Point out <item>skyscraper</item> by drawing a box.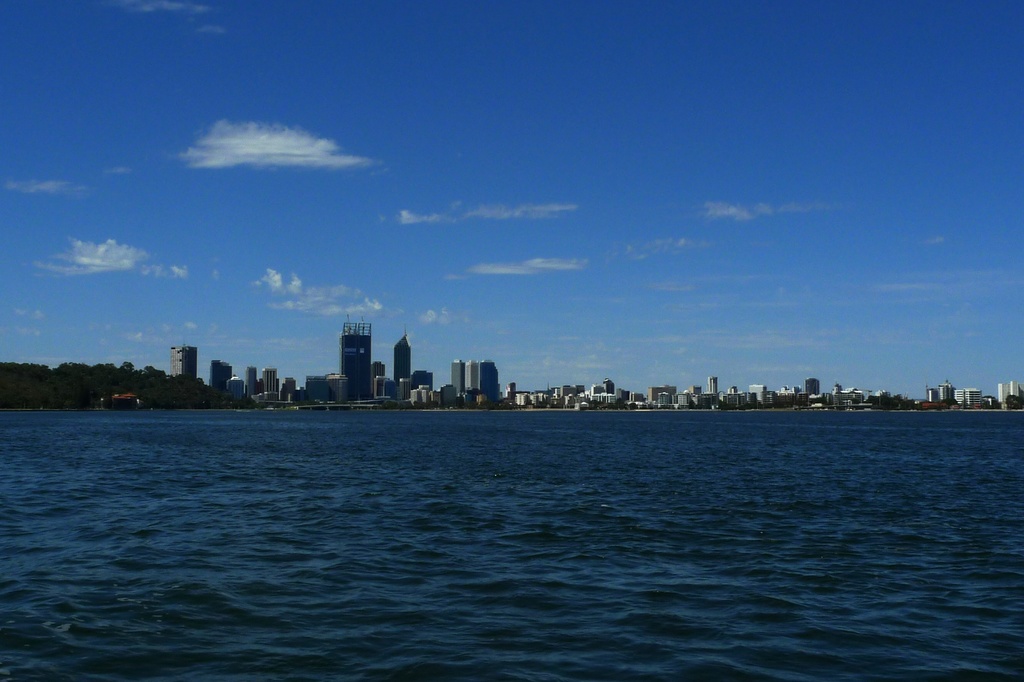
box=[704, 378, 718, 395].
